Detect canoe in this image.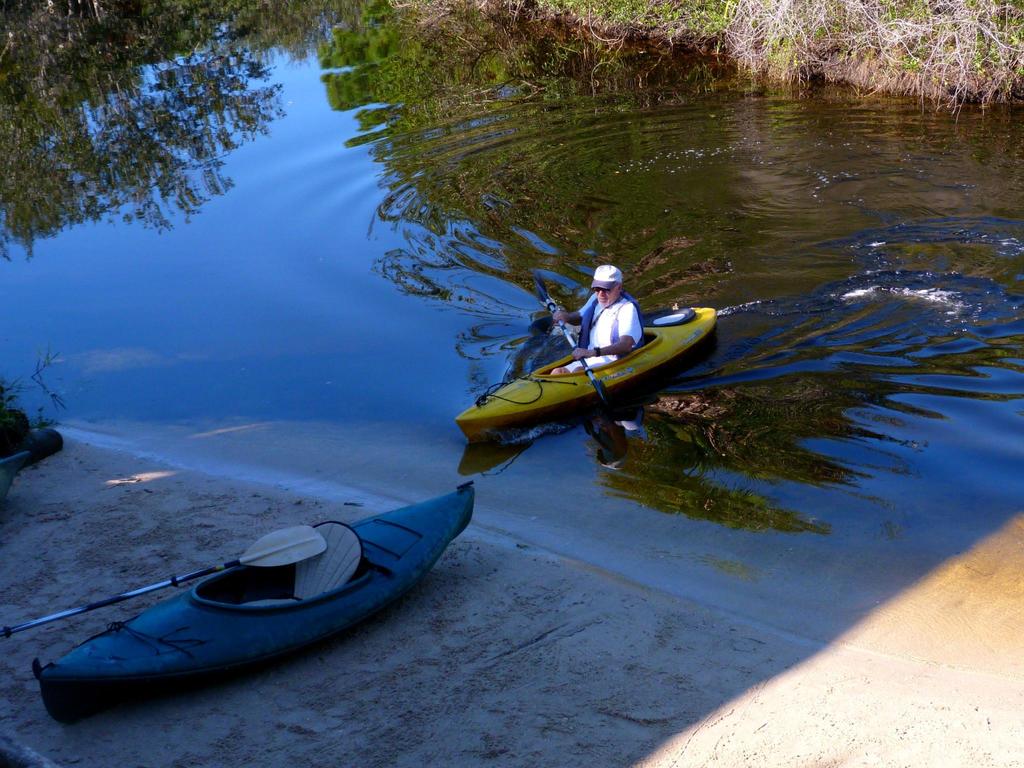
Detection: rect(42, 451, 468, 701).
